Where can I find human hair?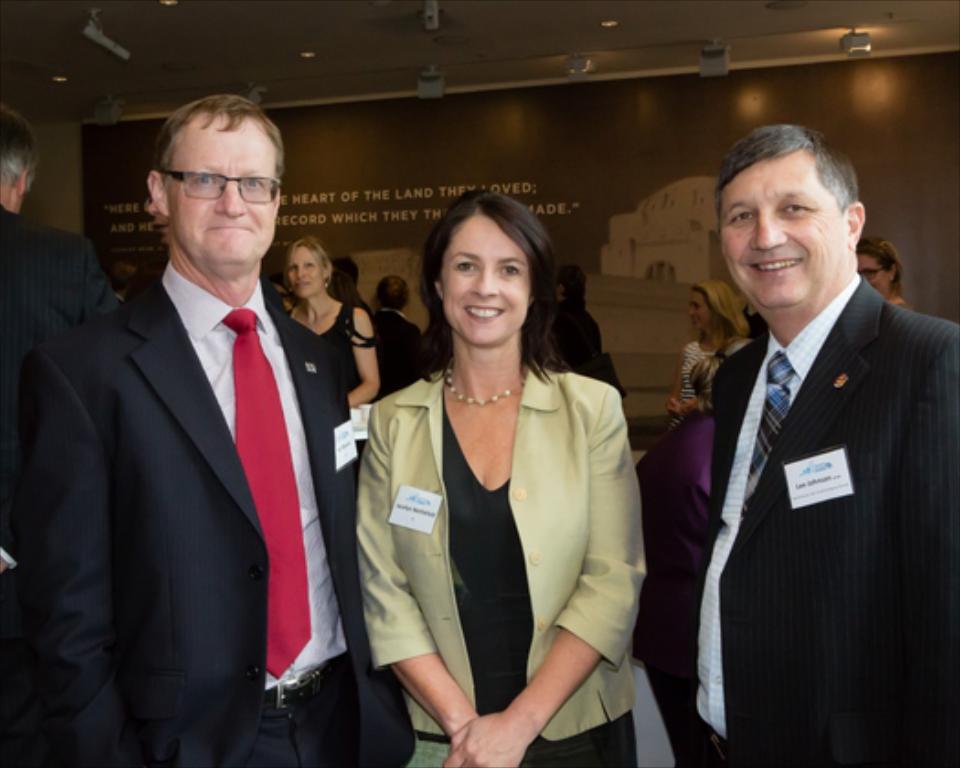
You can find it at 282:238:331:291.
